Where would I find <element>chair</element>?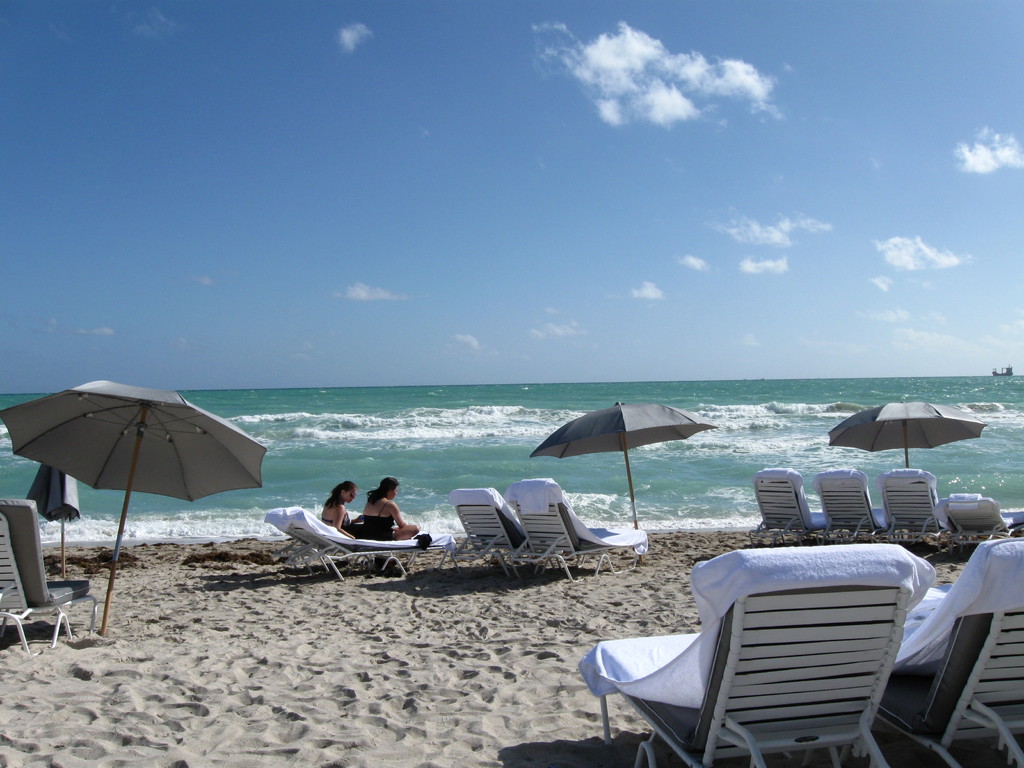
At bbox(746, 468, 822, 542).
